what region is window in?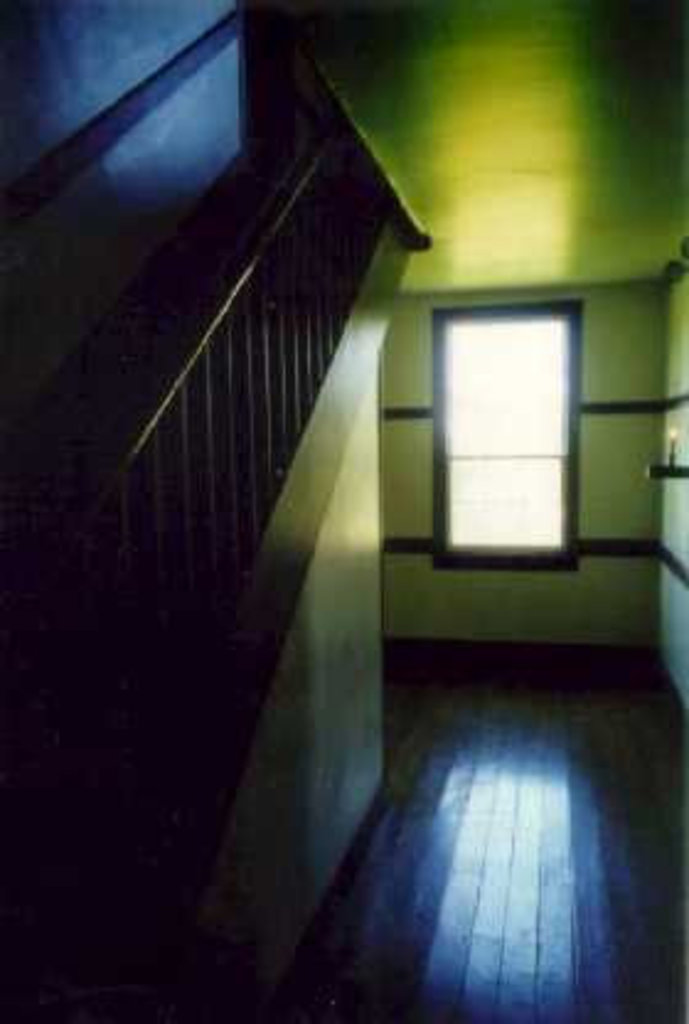
(438,305,578,549).
